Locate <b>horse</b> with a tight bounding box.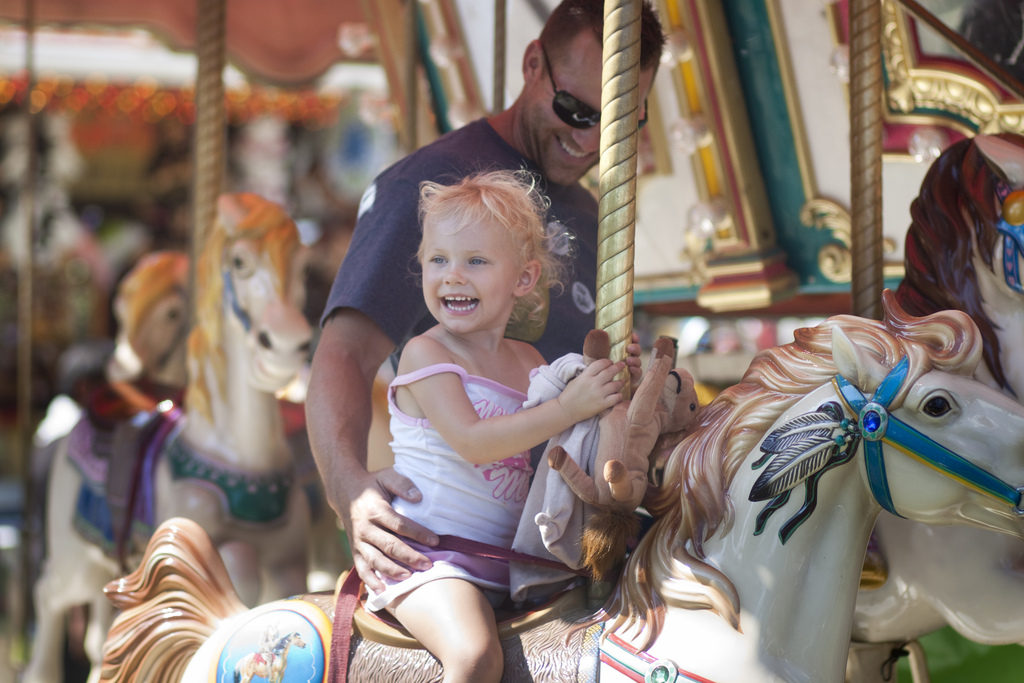
[20,186,315,682].
